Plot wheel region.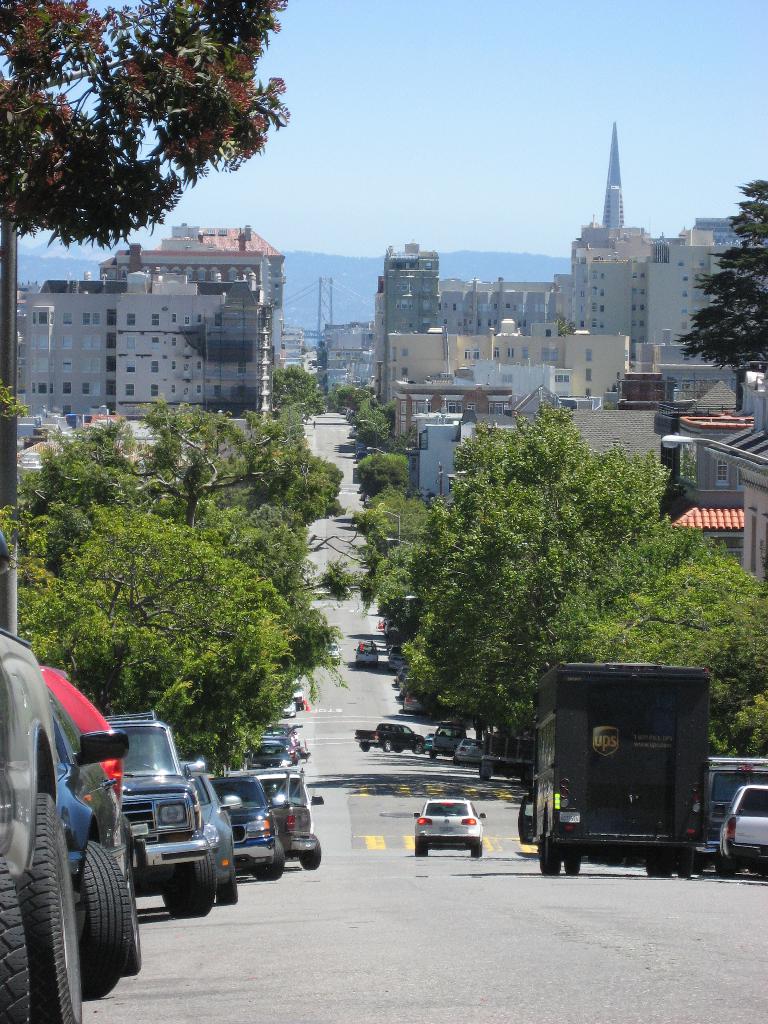
Plotted at [left=17, top=792, right=79, bottom=1023].
